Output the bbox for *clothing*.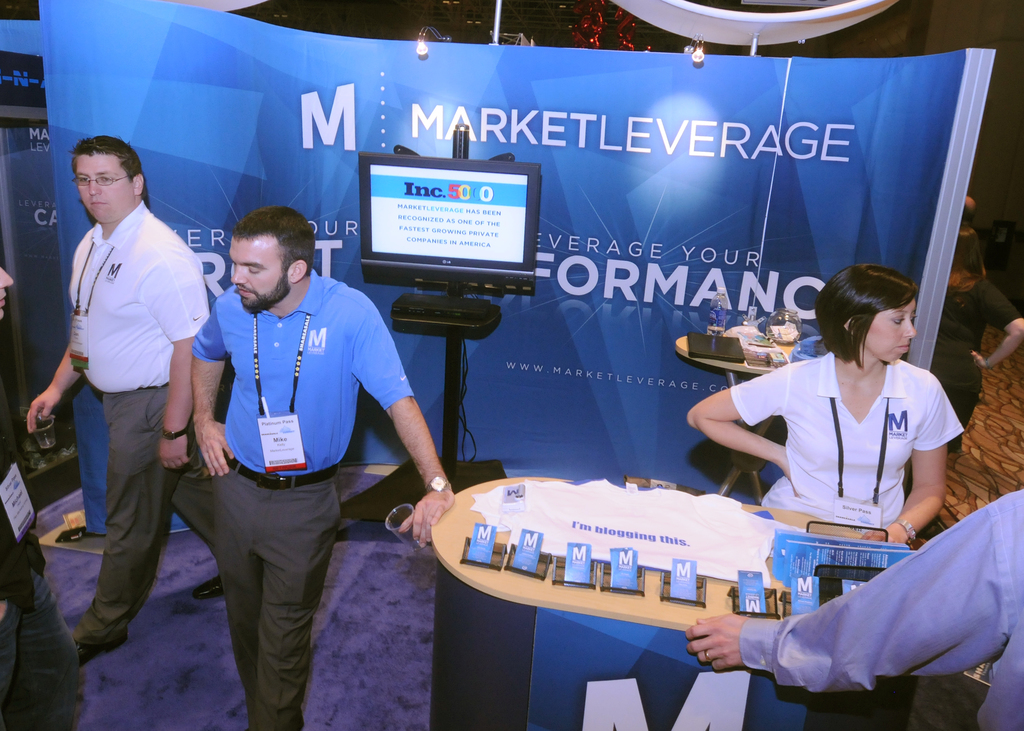
region(188, 271, 415, 730).
